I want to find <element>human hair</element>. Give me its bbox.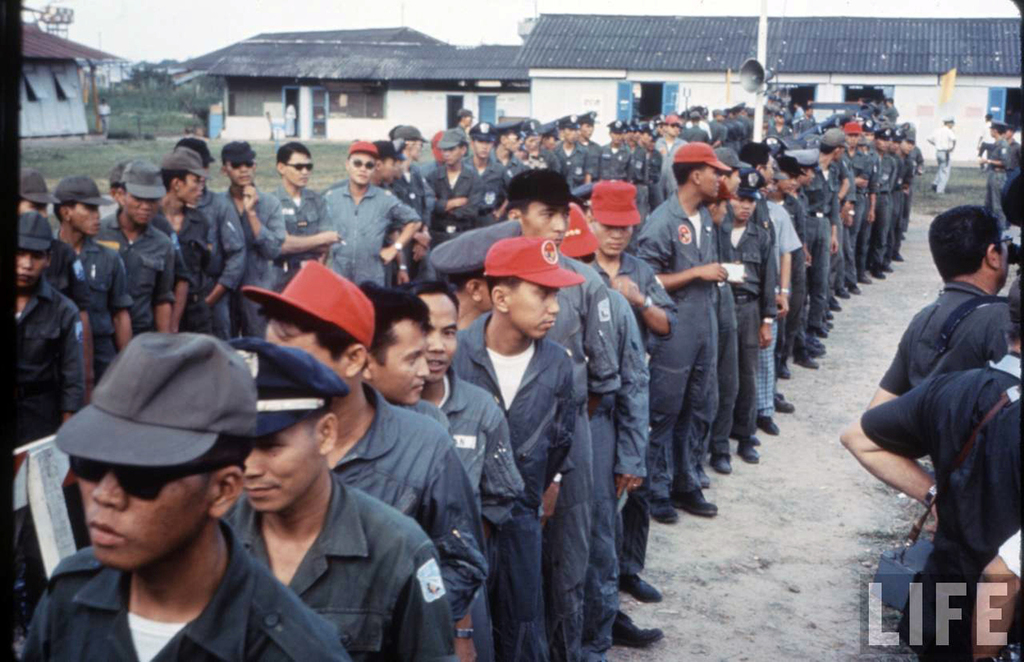
detection(1000, 320, 1023, 346).
